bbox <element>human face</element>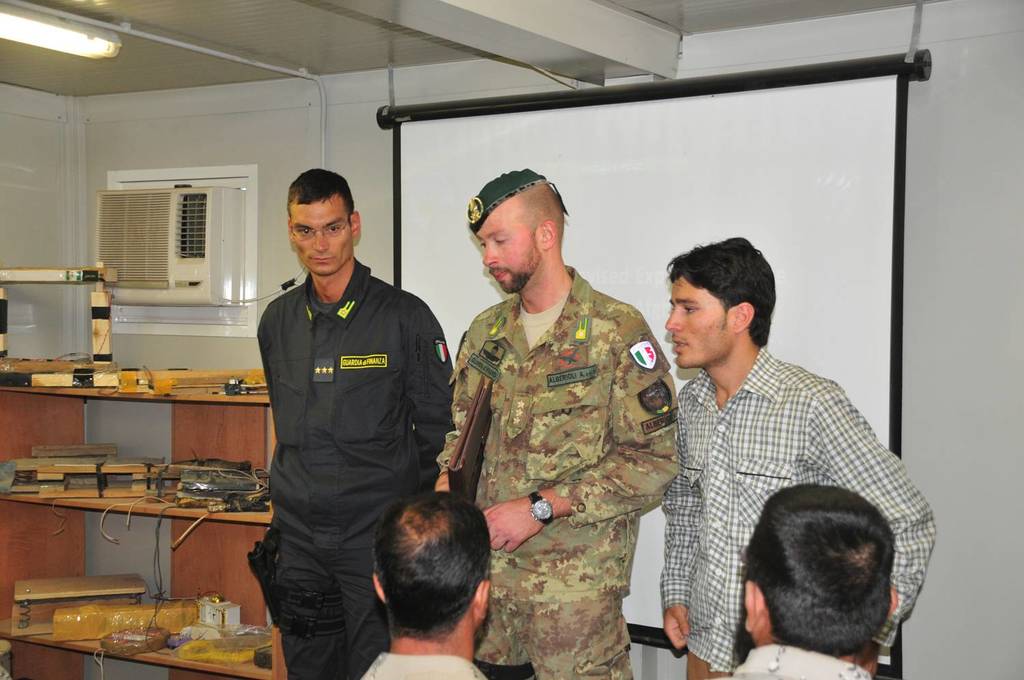
x1=289 y1=205 x2=346 y2=274
